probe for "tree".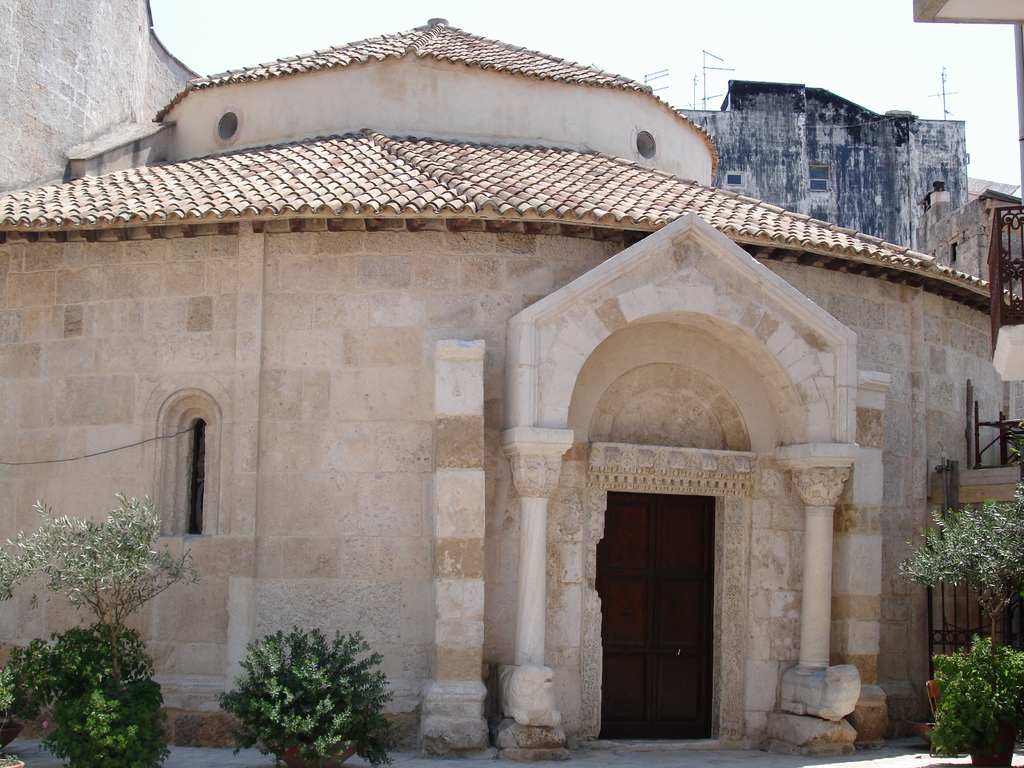
Probe result: 895, 480, 1023, 661.
